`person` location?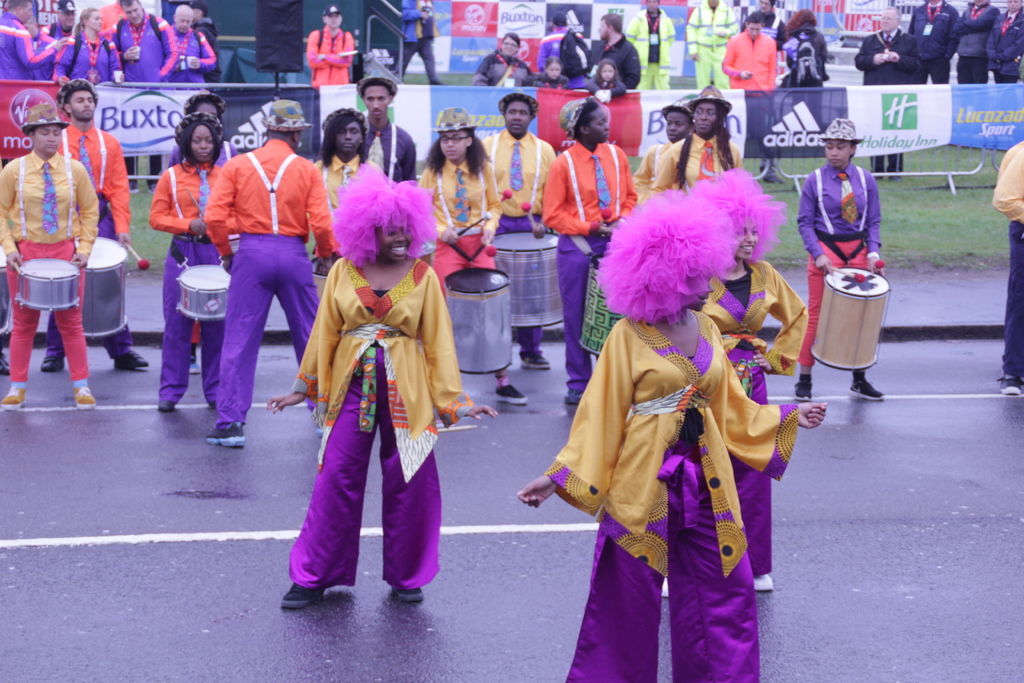
detection(516, 188, 828, 682)
